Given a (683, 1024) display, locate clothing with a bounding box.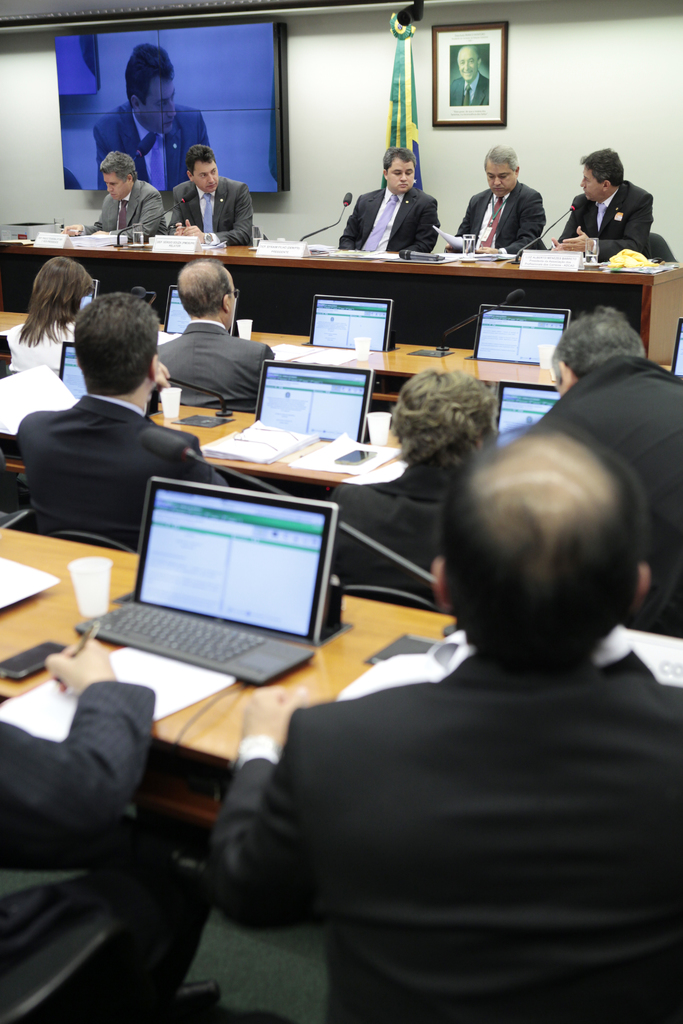
Located: detection(336, 173, 440, 266).
